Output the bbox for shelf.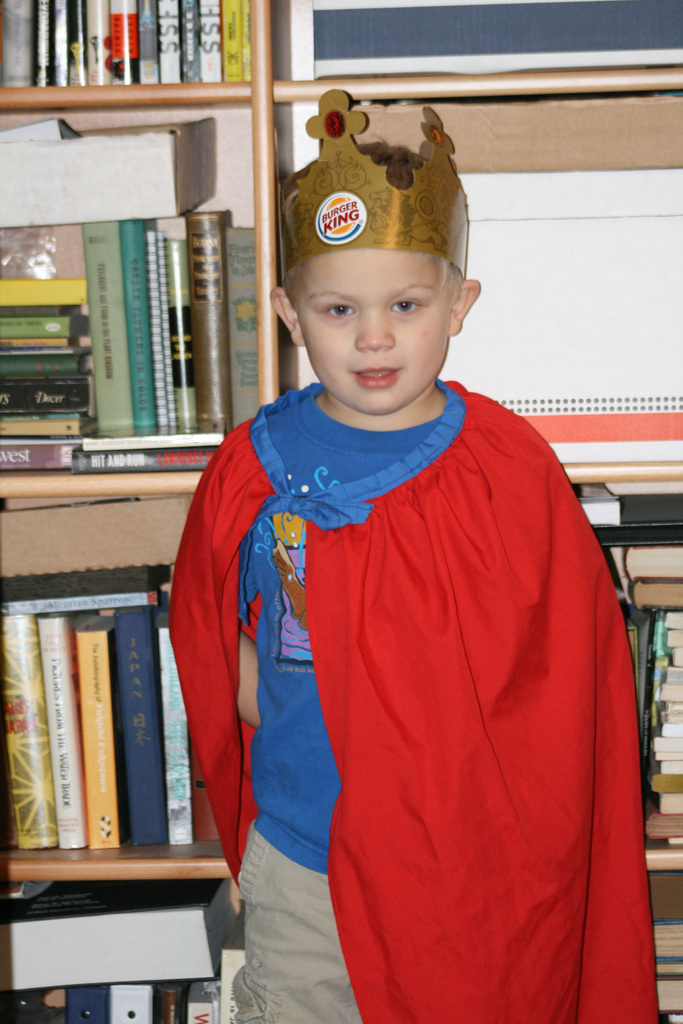
[277, 94, 682, 465].
